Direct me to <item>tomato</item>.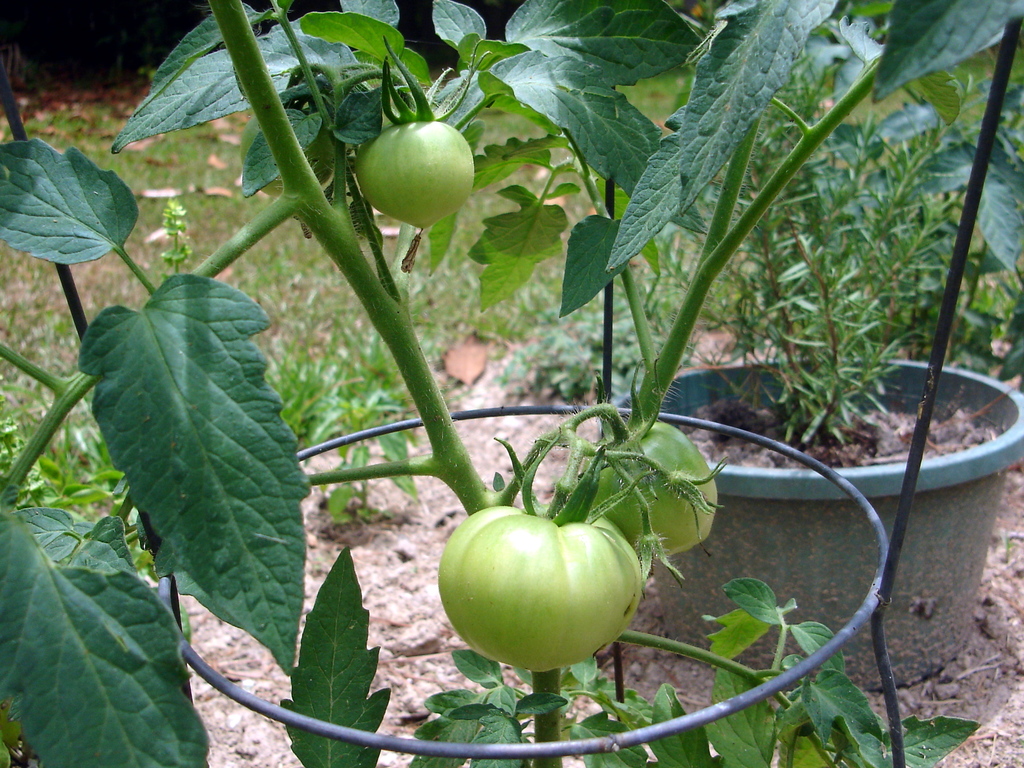
Direction: box=[355, 102, 473, 228].
